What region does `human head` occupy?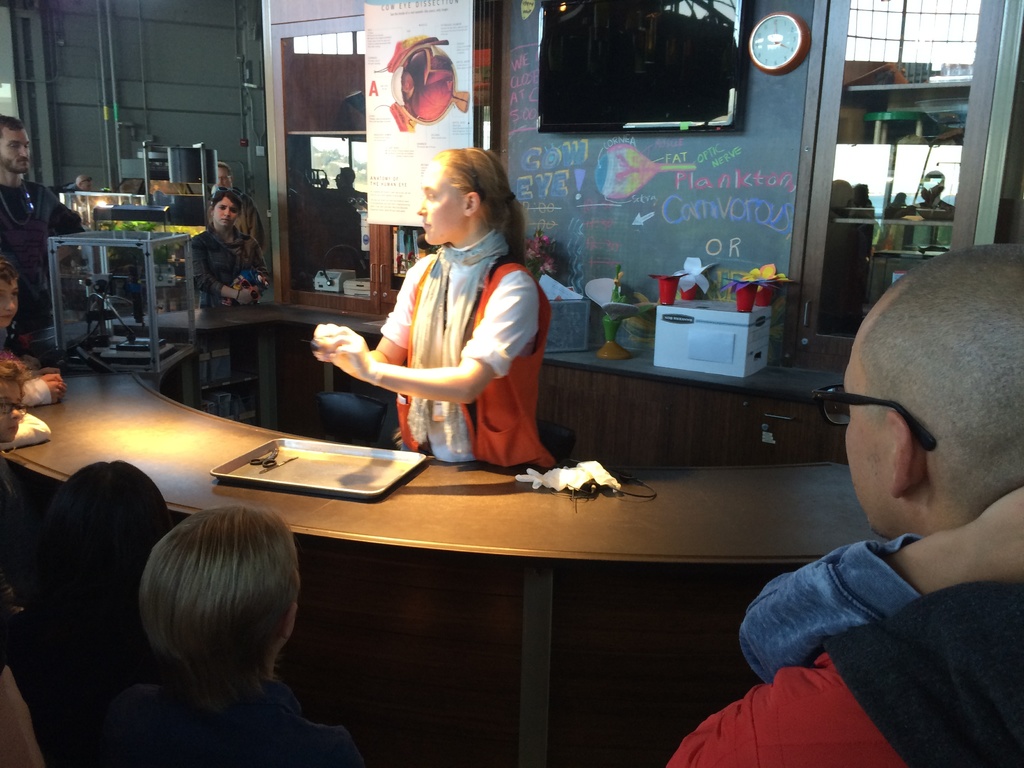
box=[218, 161, 236, 196].
